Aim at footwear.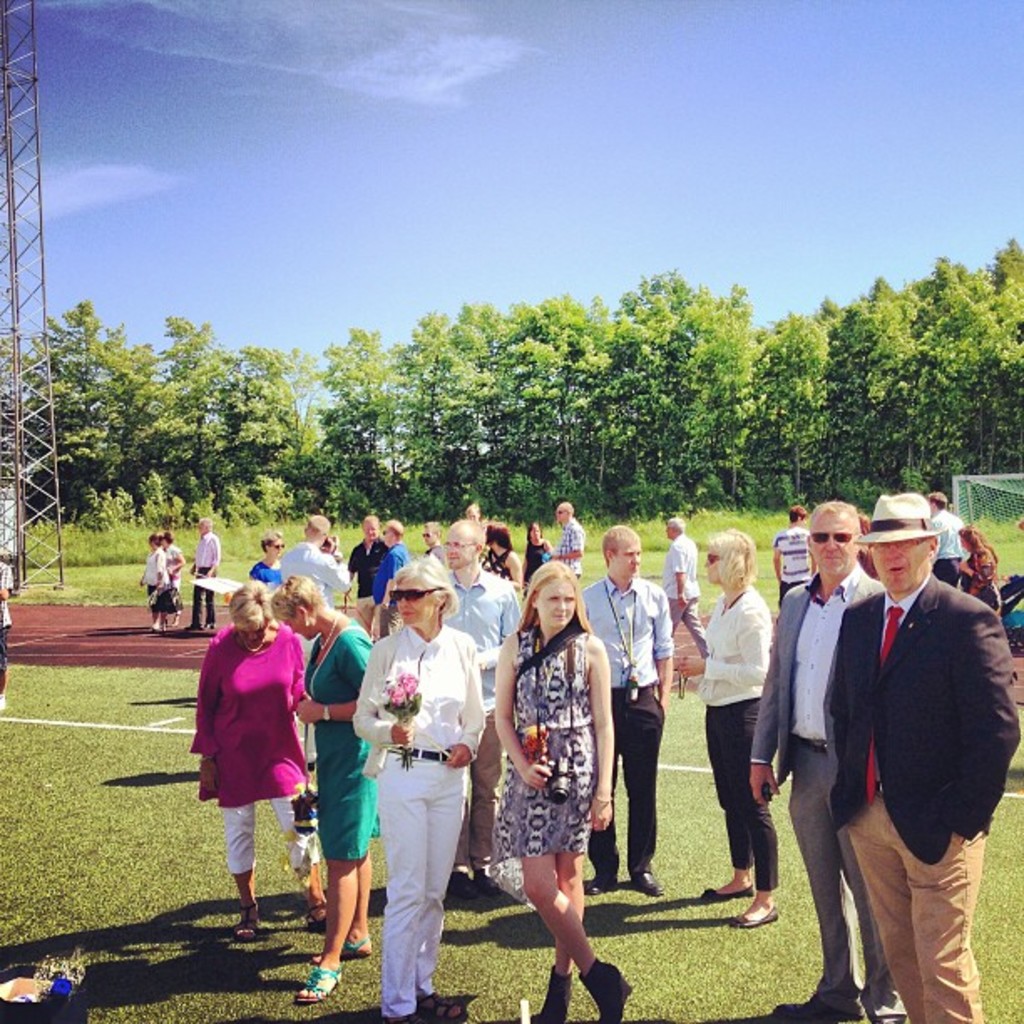
Aimed at rect(520, 959, 574, 1022).
